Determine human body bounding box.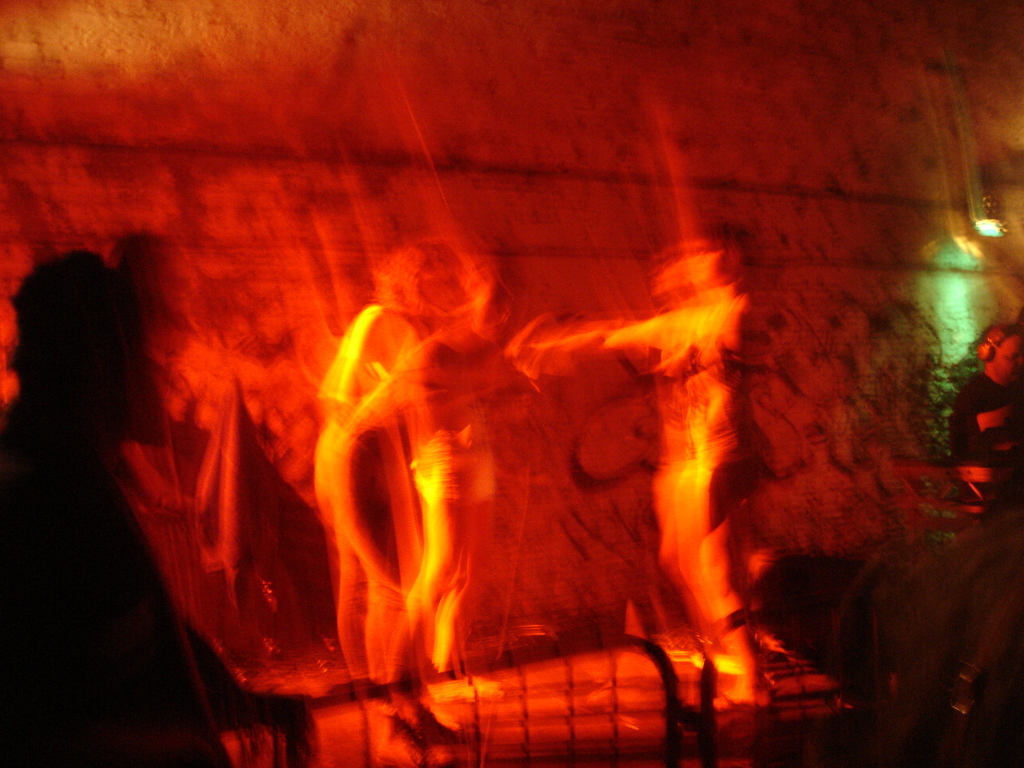
Determined: [x1=0, y1=239, x2=316, y2=767].
